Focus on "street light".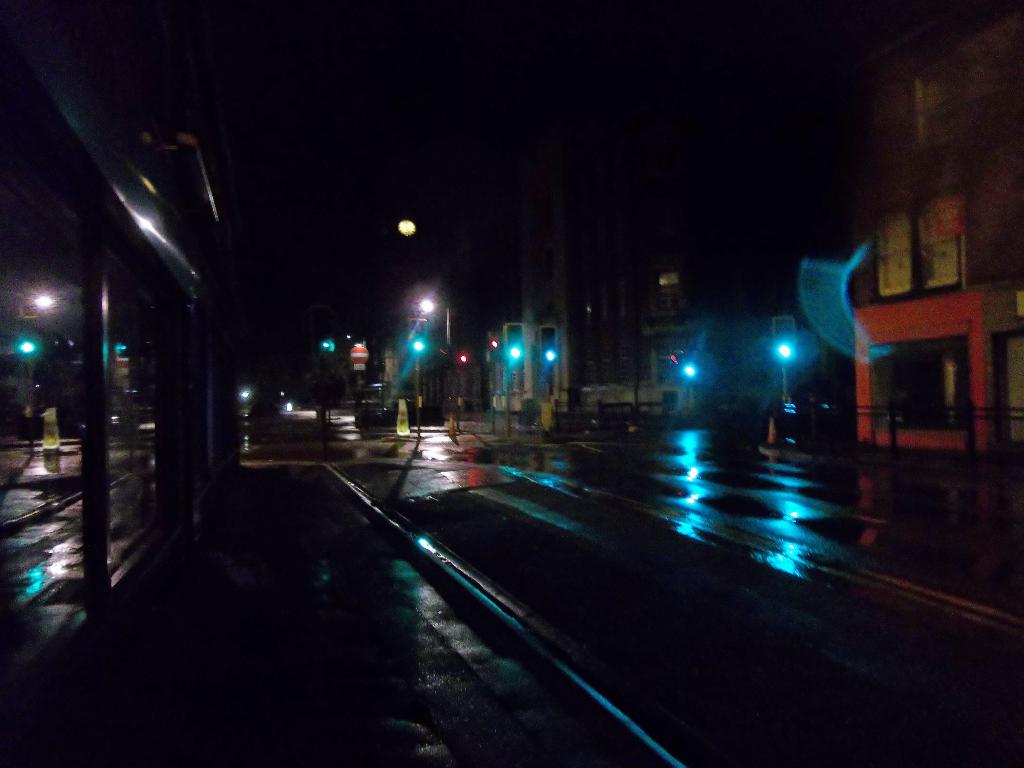
Focused at 395,214,423,236.
